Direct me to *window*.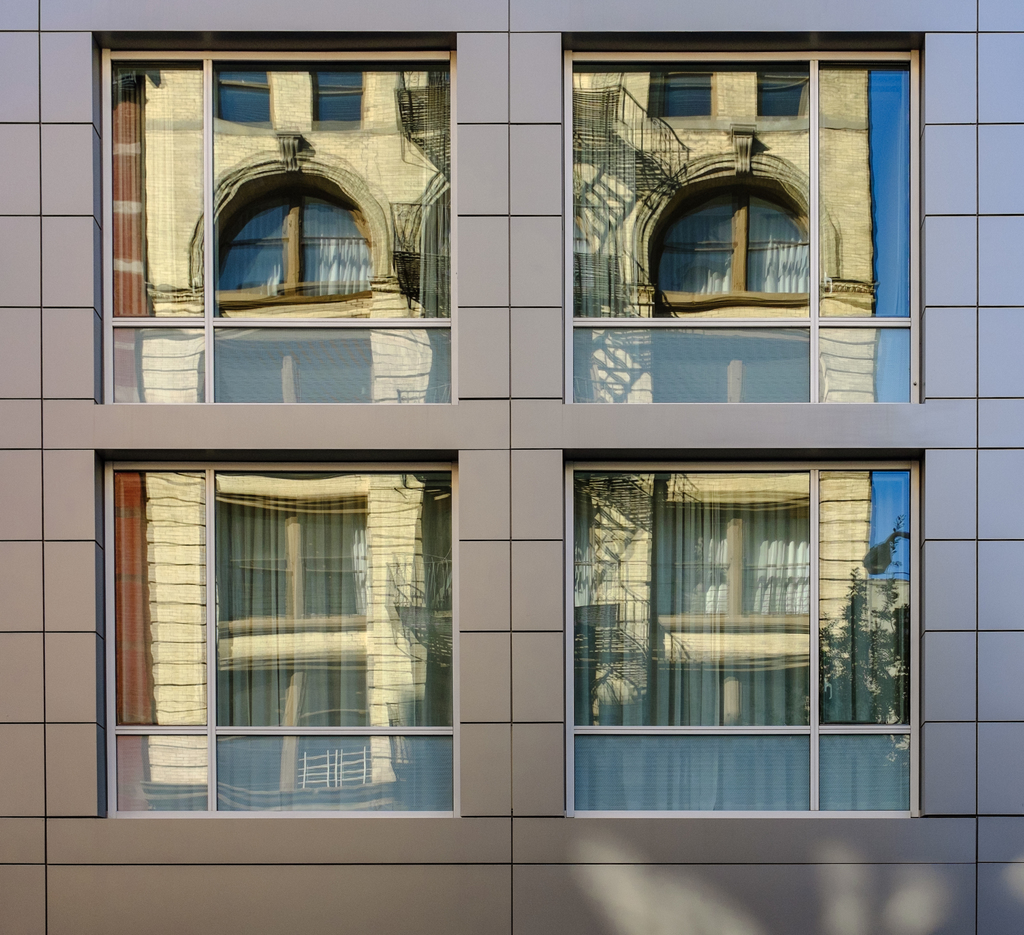
Direction: 567, 472, 924, 817.
